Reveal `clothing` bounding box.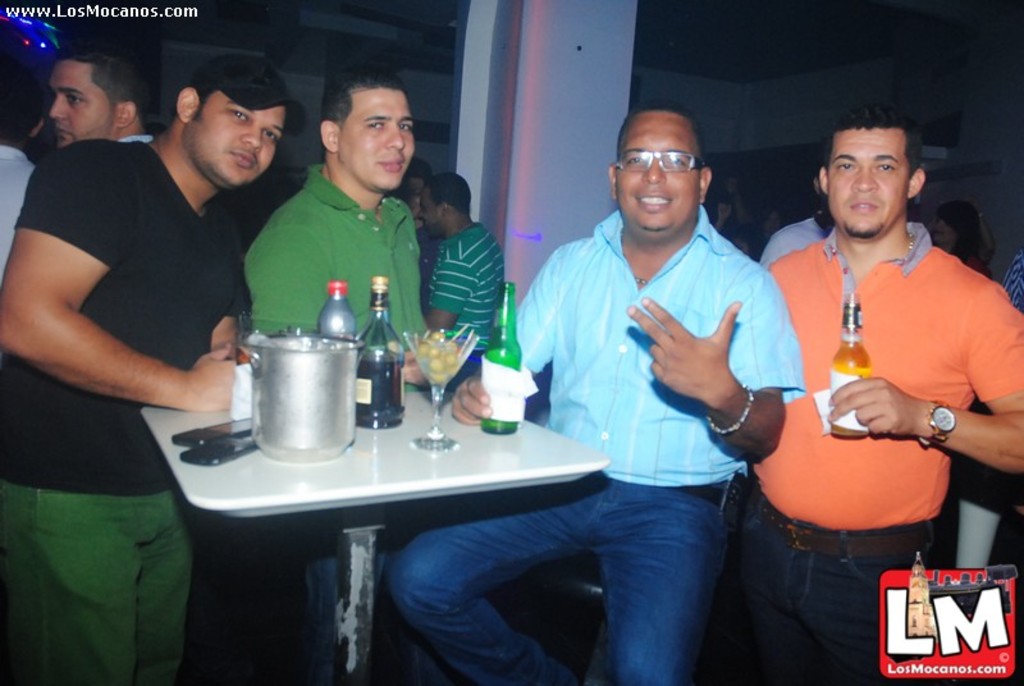
Revealed: (x1=379, y1=197, x2=806, y2=685).
